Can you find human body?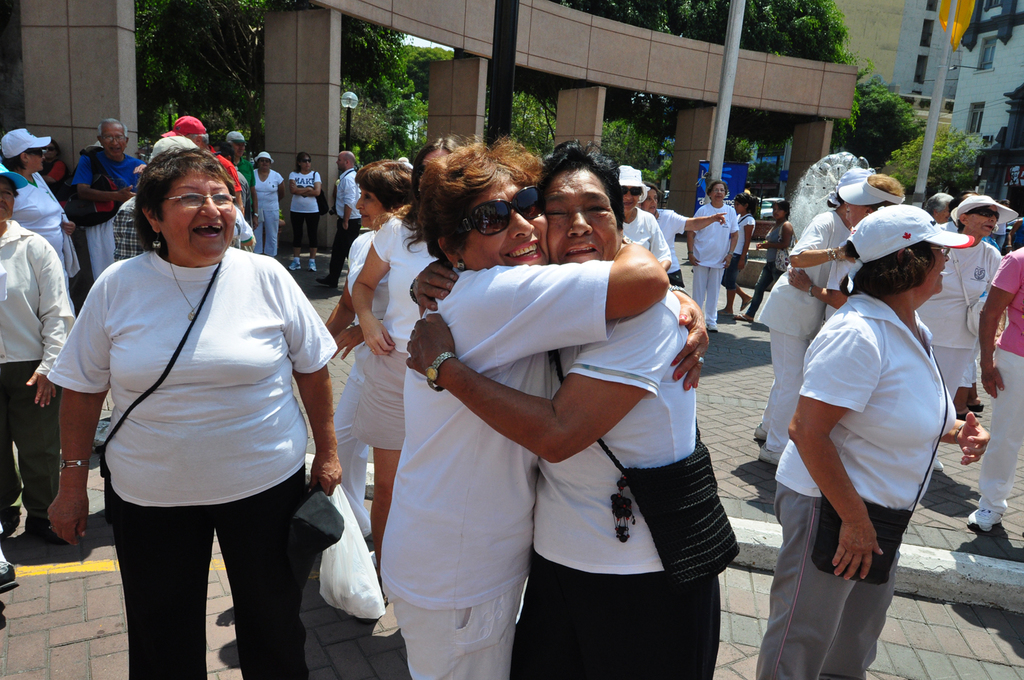
Yes, bounding box: bbox=(409, 138, 716, 679).
